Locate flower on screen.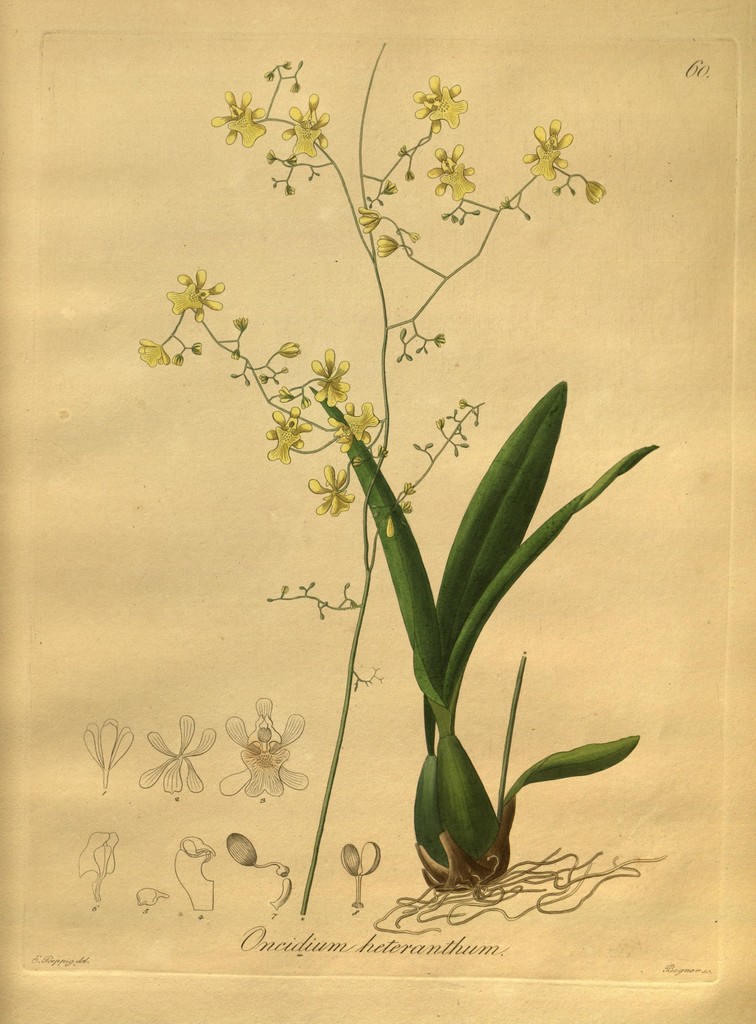
On screen at region(305, 348, 354, 409).
